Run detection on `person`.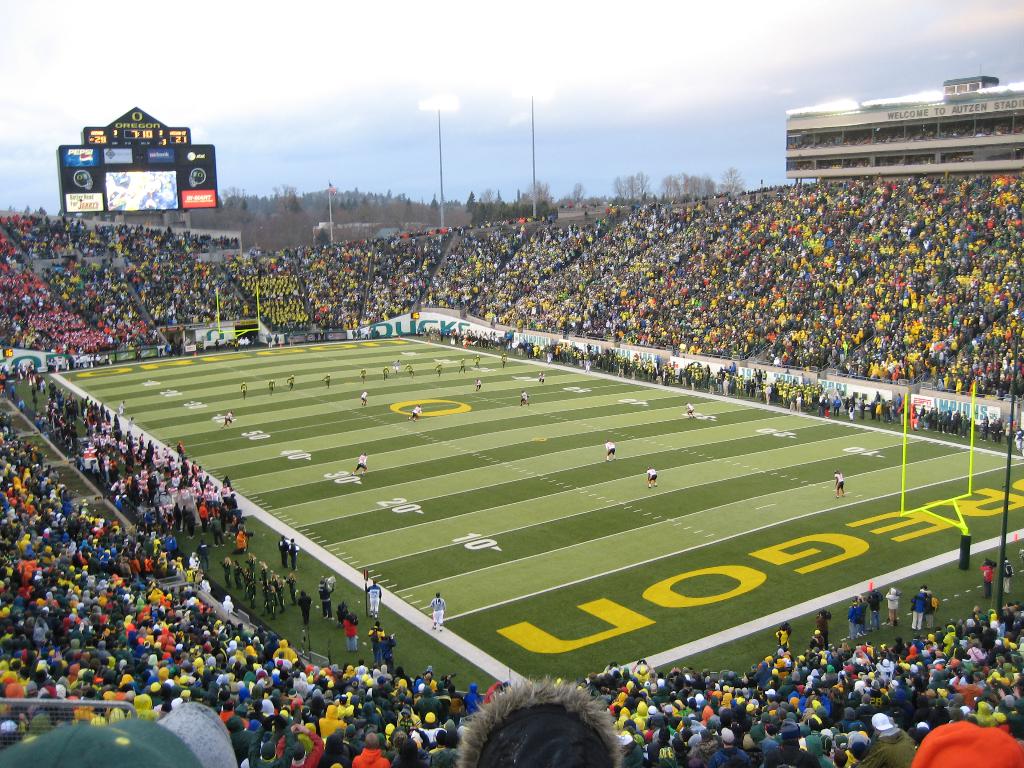
Result: 349,452,369,476.
